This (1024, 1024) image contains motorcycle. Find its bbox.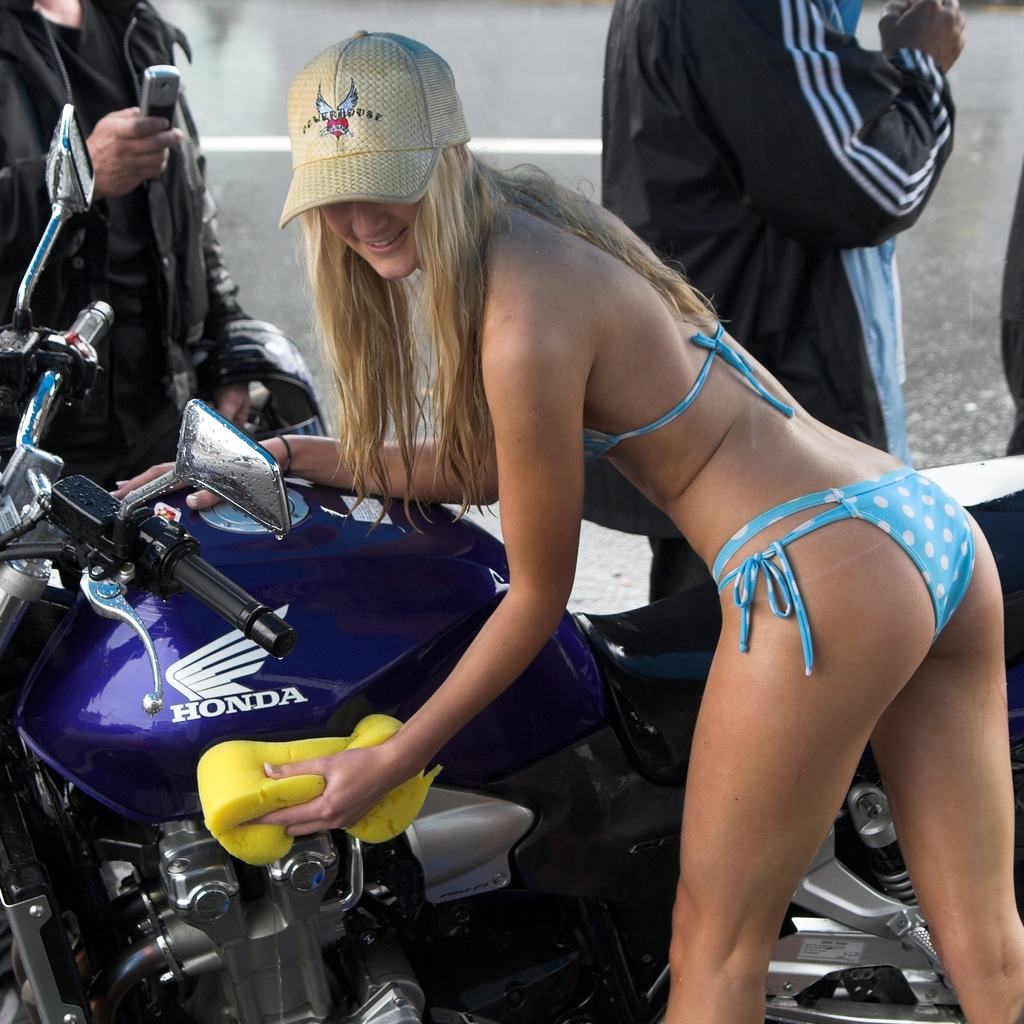
<region>0, 97, 1023, 1023</region>.
